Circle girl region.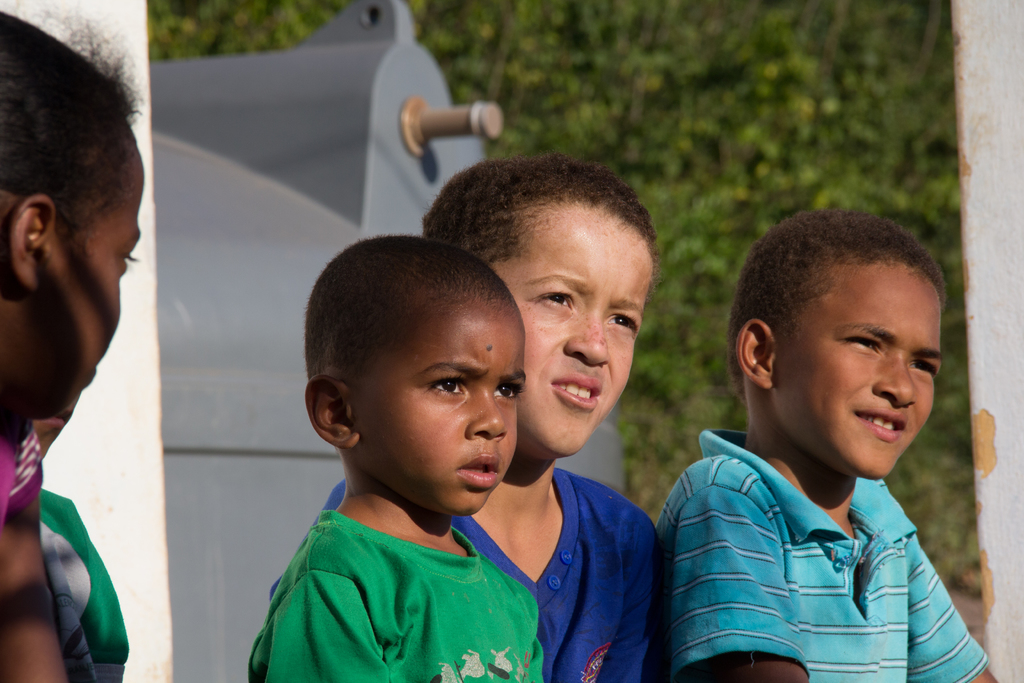
Region: Rect(0, 4, 148, 682).
